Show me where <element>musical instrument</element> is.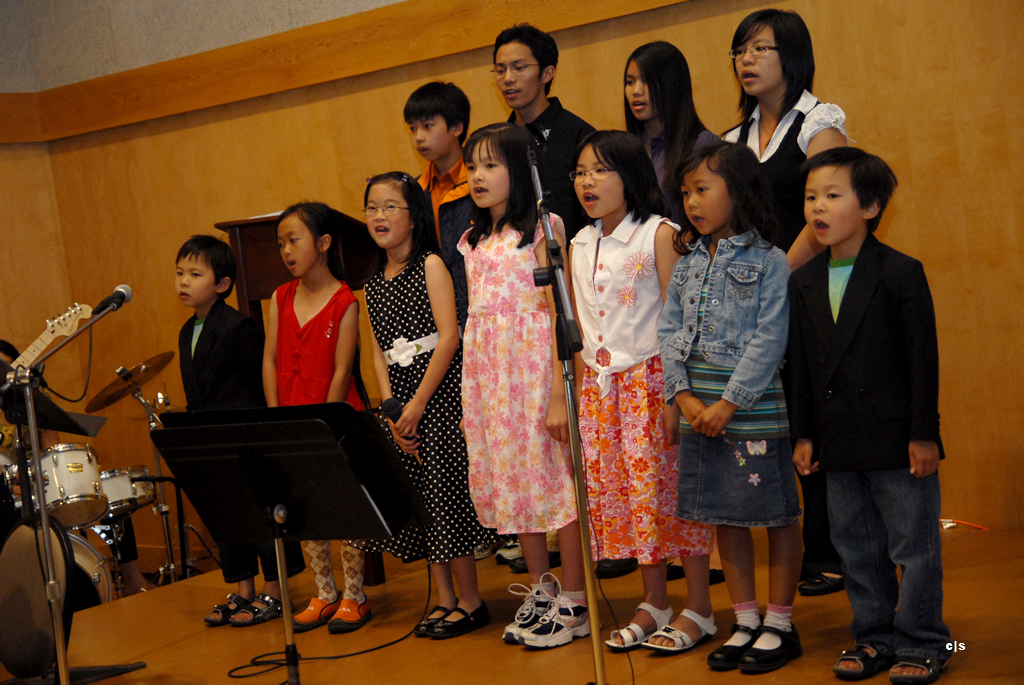
<element>musical instrument</element> is at Rect(0, 523, 129, 684).
